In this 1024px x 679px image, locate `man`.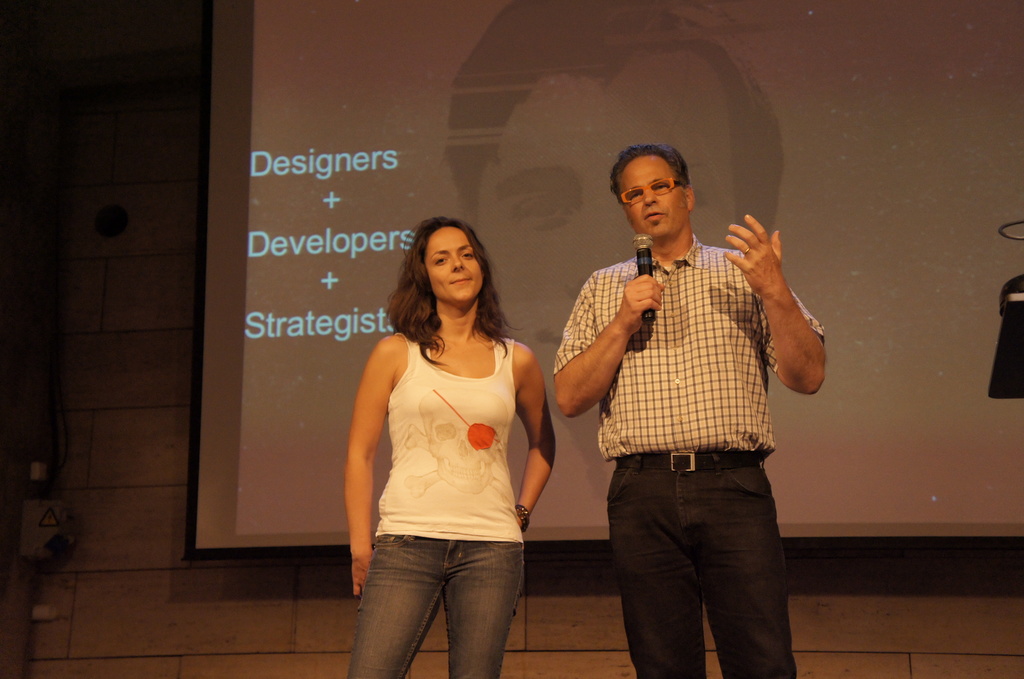
Bounding box: Rect(552, 128, 817, 650).
